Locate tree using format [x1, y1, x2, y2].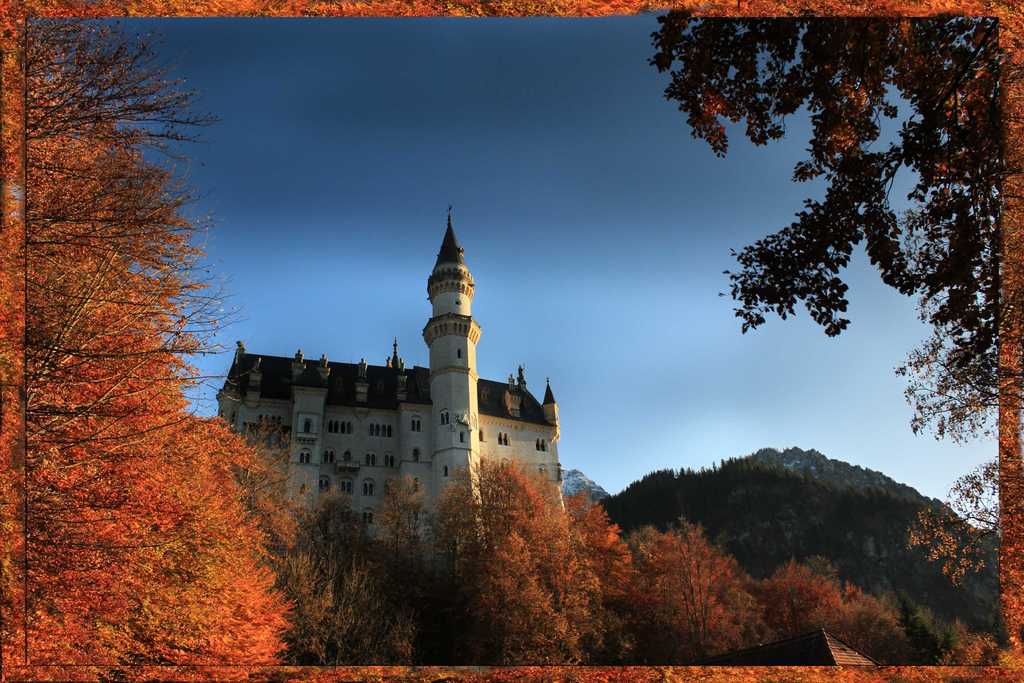
[614, 518, 748, 663].
